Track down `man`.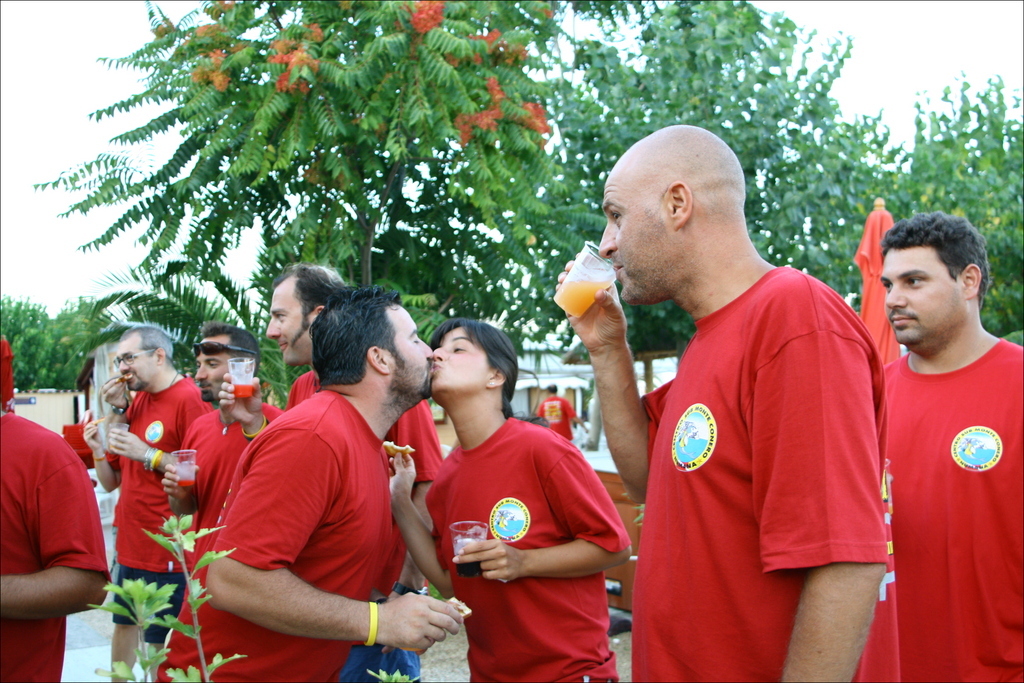
Tracked to x1=162, y1=320, x2=287, y2=566.
